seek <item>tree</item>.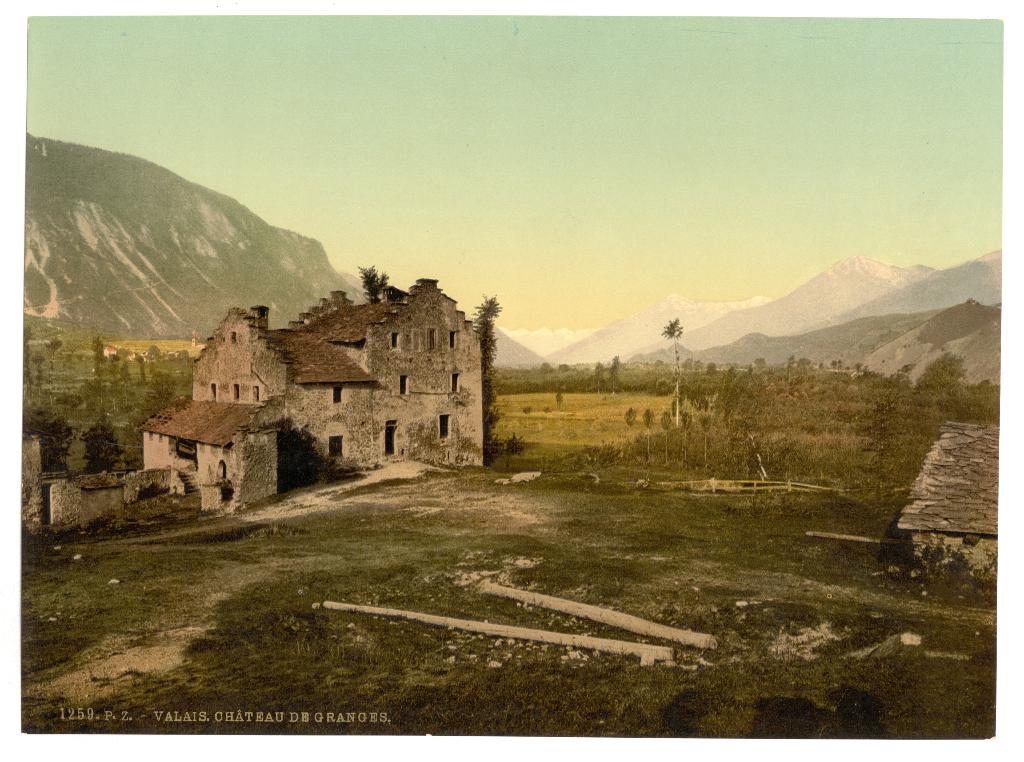
{"x1": 661, "y1": 317, "x2": 684, "y2": 377}.
